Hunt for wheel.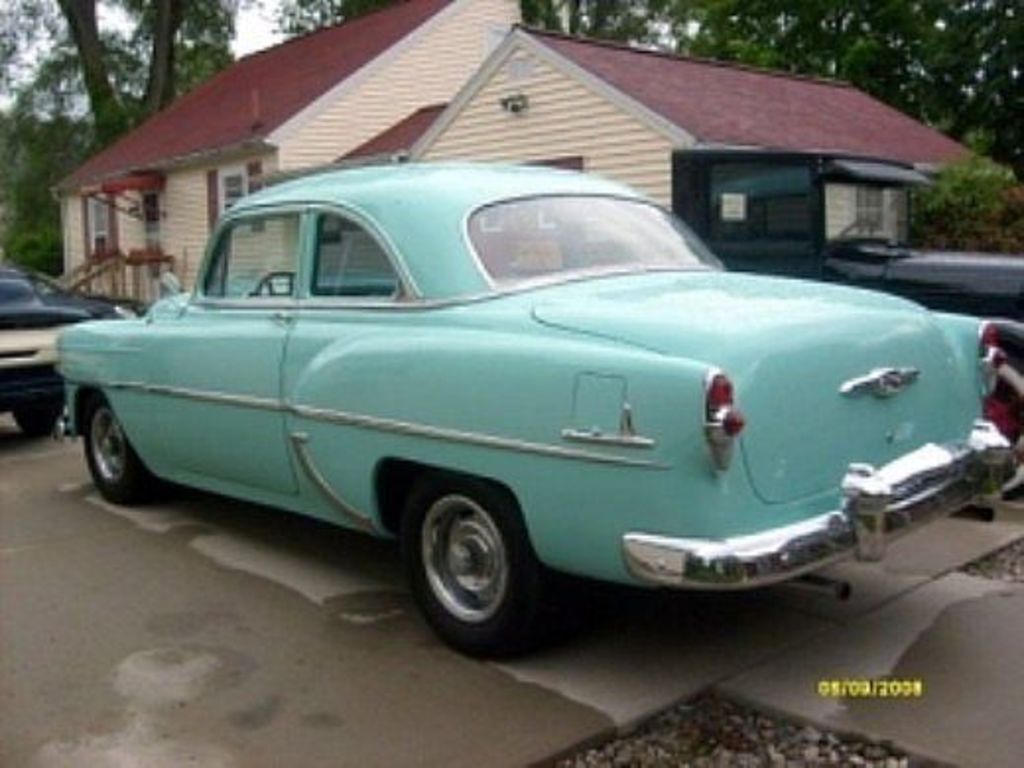
Hunted down at [394,484,536,642].
